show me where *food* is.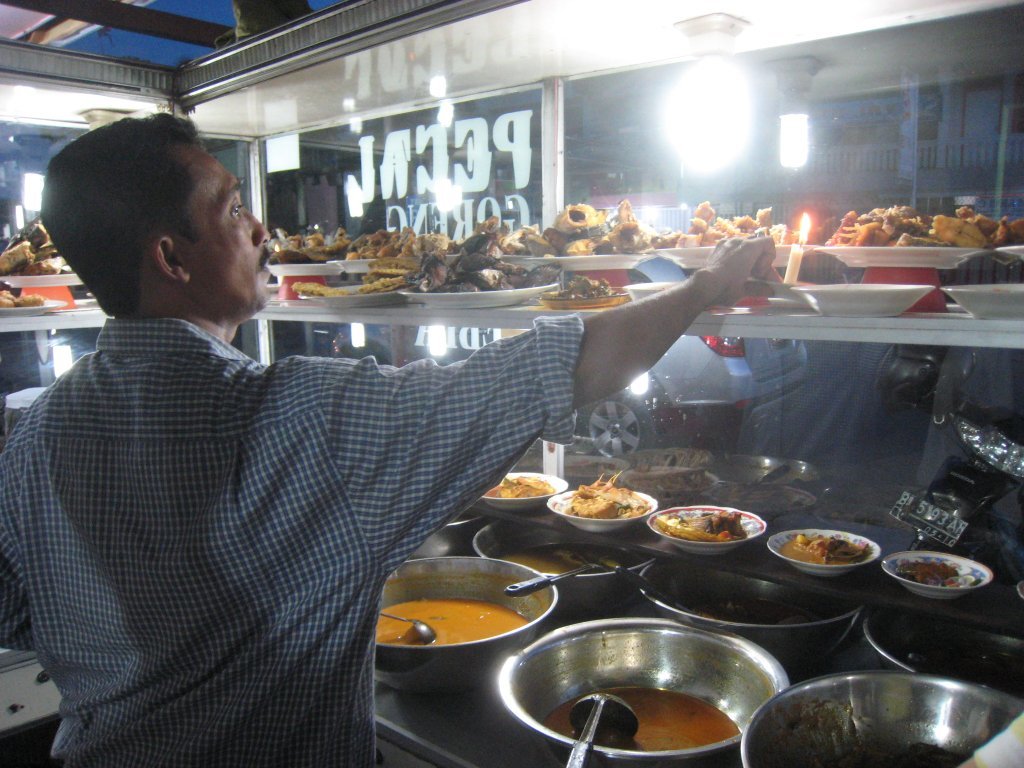
*food* is at [left=893, top=559, right=979, bottom=590].
